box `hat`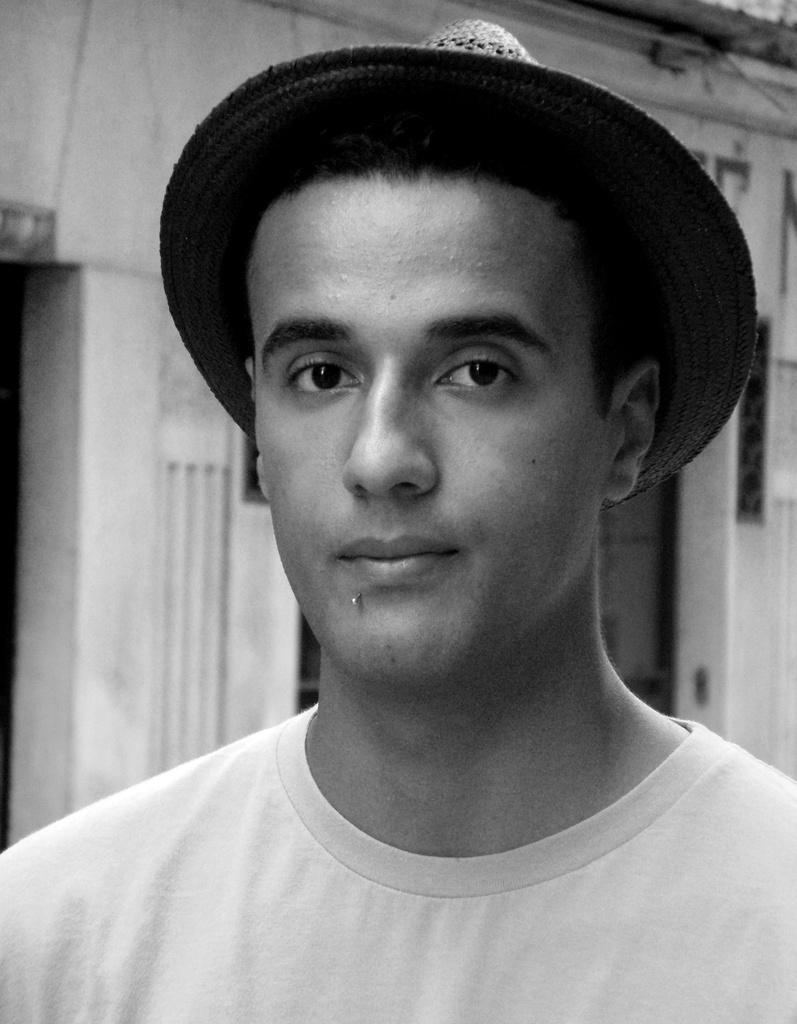
region(156, 17, 761, 514)
